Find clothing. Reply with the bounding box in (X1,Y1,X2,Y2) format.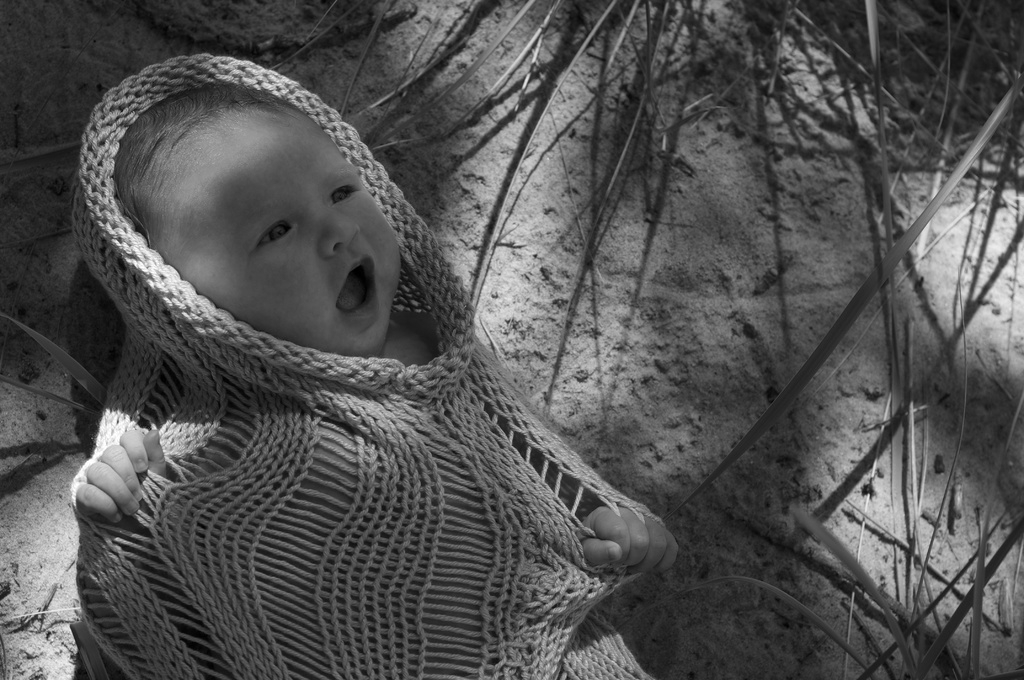
(13,58,696,679).
